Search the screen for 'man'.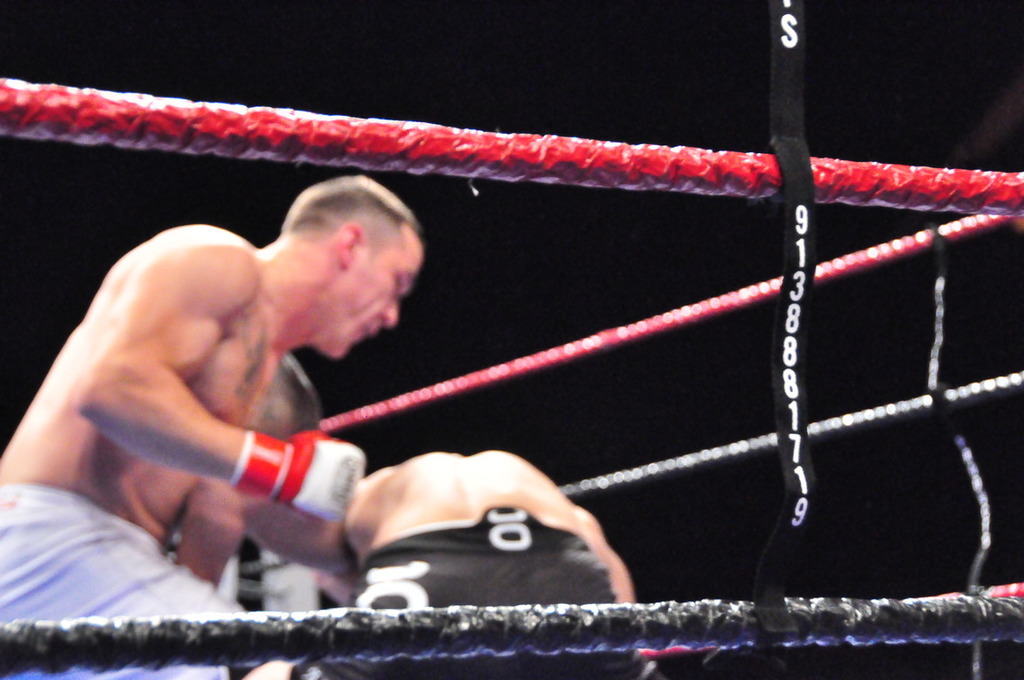
Found at region(16, 175, 418, 638).
